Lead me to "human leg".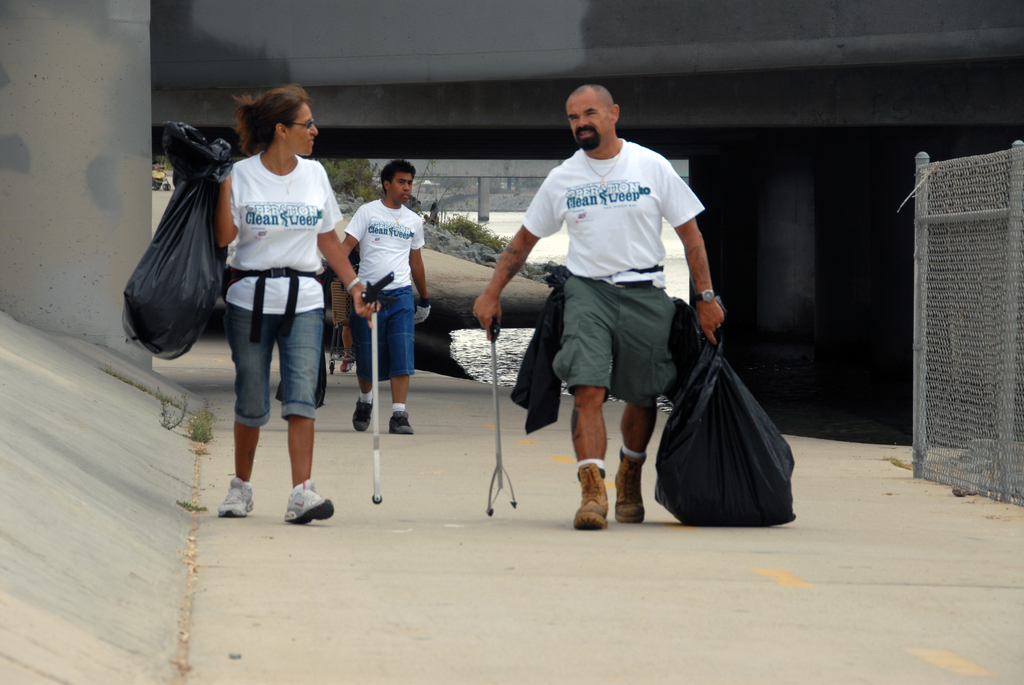
Lead to [x1=339, y1=297, x2=375, y2=436].
